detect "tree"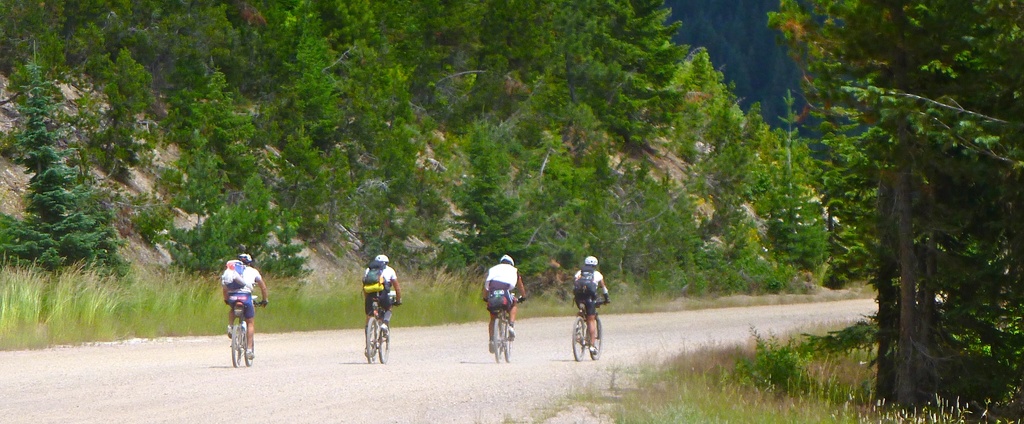
left=166, top=127, right=234, bottom=211
